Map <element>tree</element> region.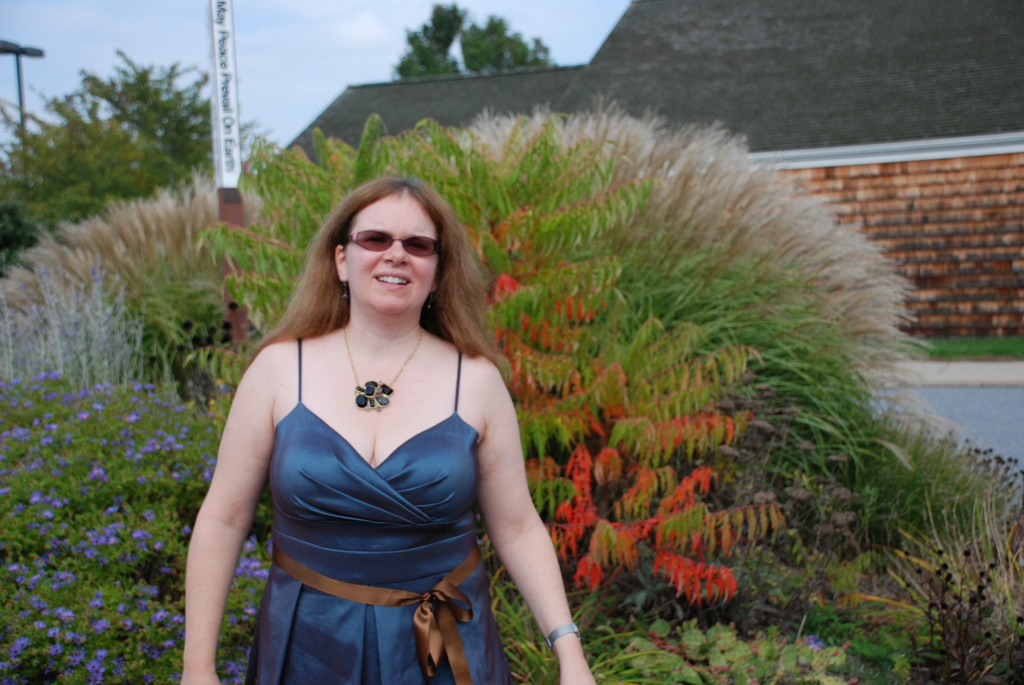
Mapped to 392,1,552,80.
